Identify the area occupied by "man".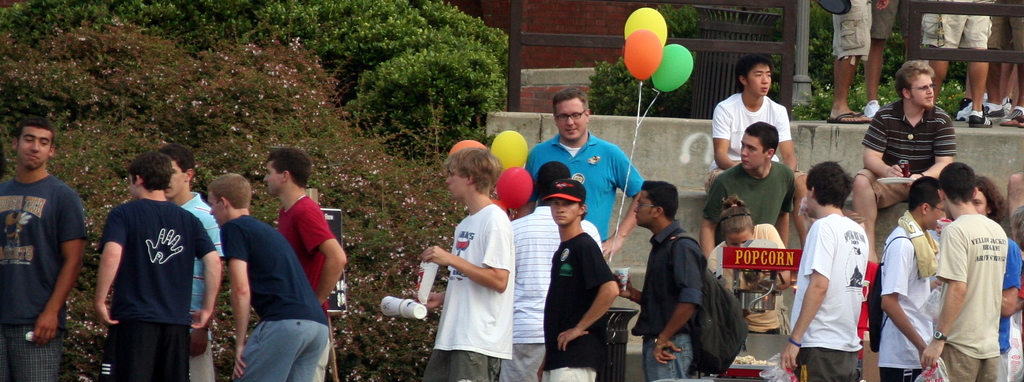
Area: <bbox>536, 170, 616, 381</bbox>.
